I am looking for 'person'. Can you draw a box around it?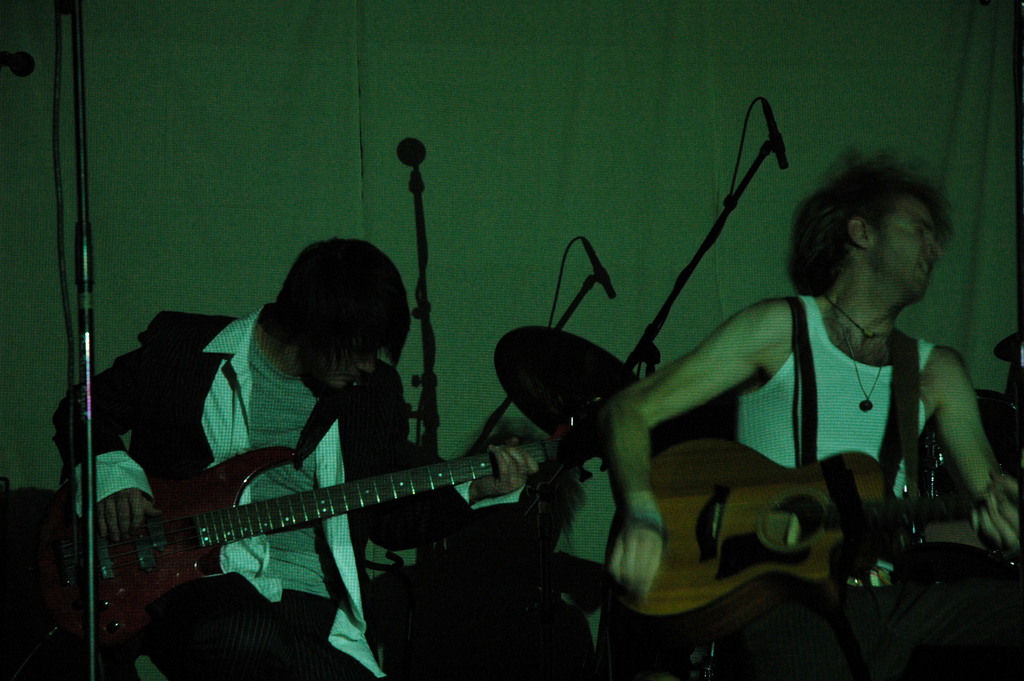
Sure, the bounding box is [47,236,540,680].
